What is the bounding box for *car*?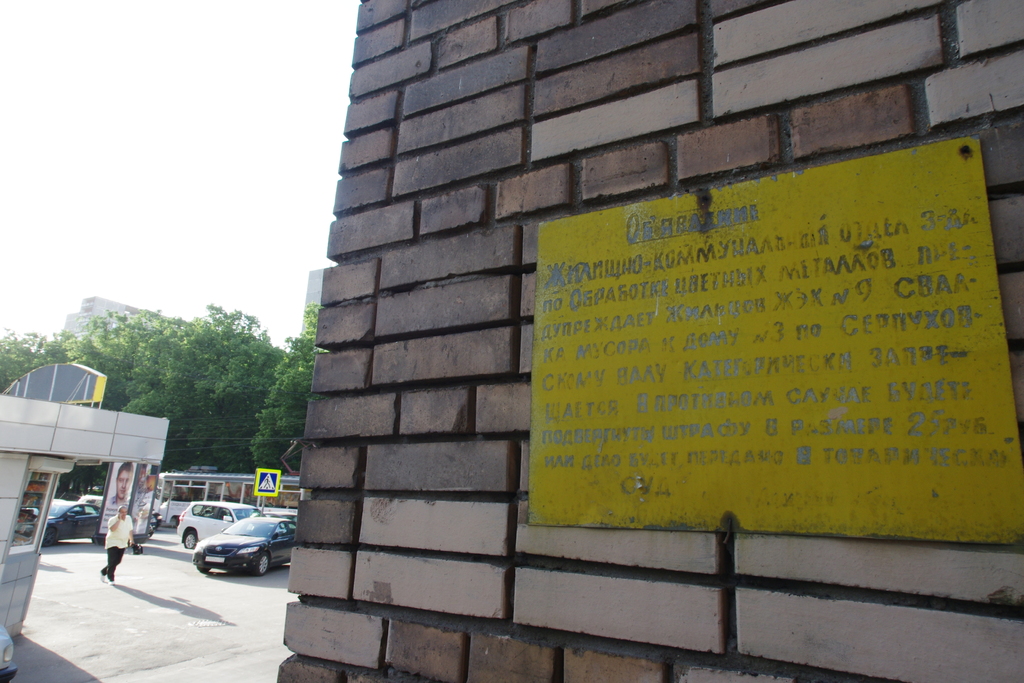
<bbox>177, 498, 260, 549</bbox>.
